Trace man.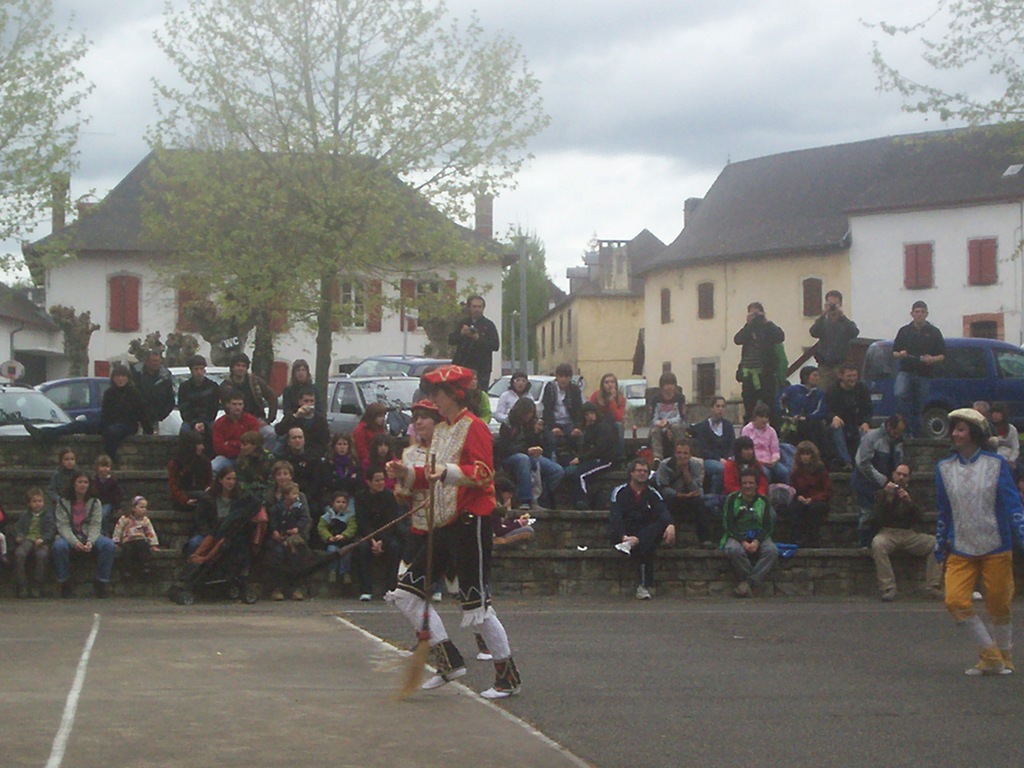
Traced to 868,465,938,611.
